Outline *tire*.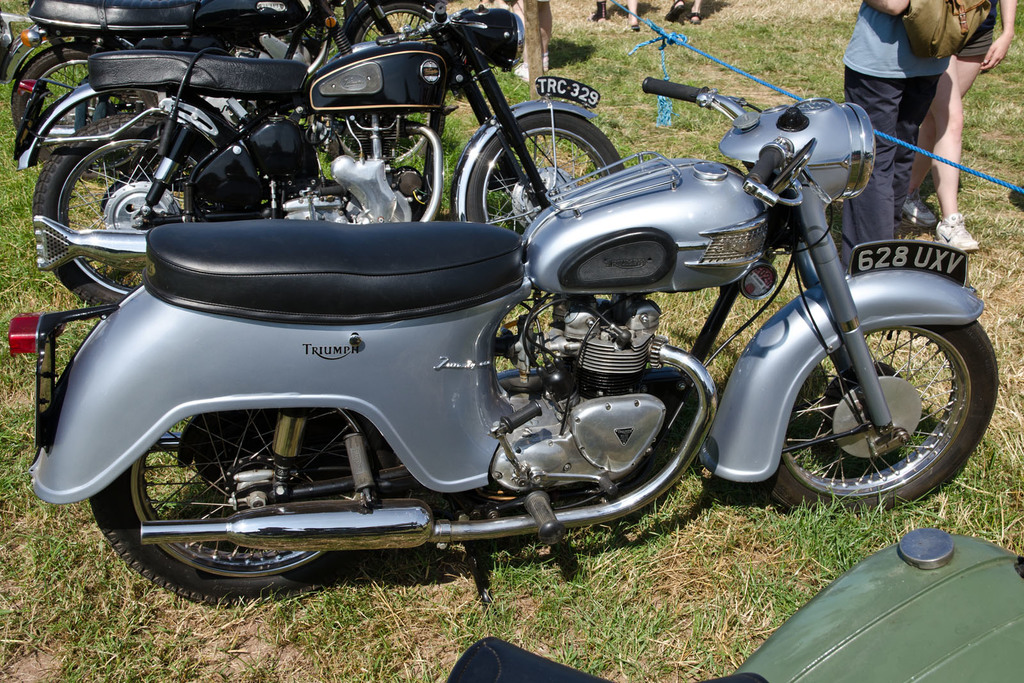
Outline: rect(92, 412, 407, 604).
